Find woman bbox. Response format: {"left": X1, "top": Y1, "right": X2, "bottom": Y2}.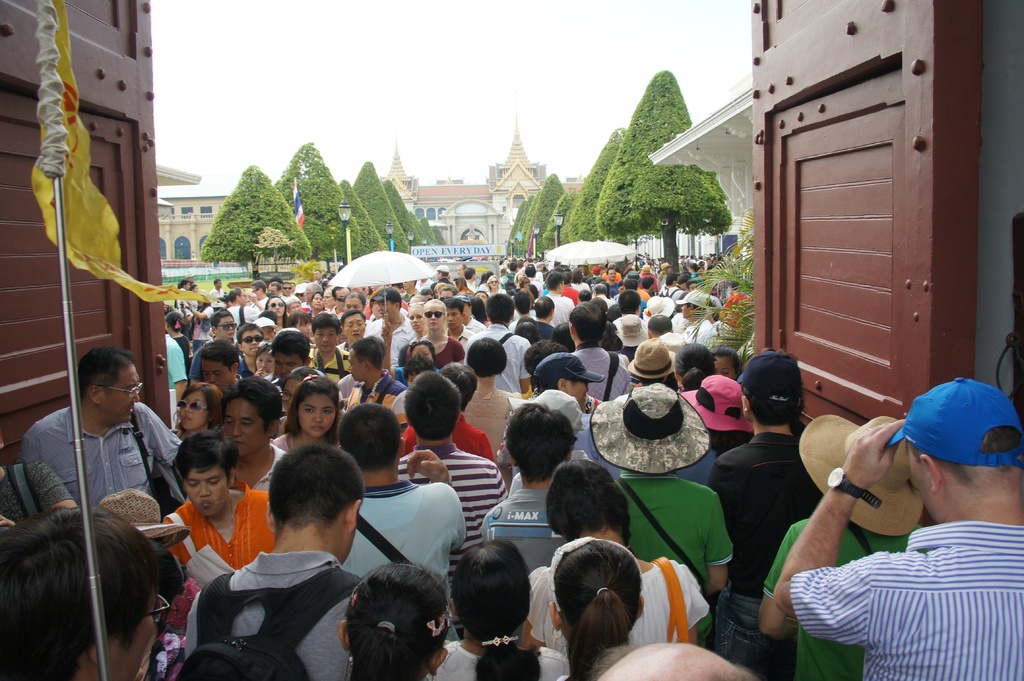
{"left": 284, "top": 296, "right": 304, "bottom": 319}.
